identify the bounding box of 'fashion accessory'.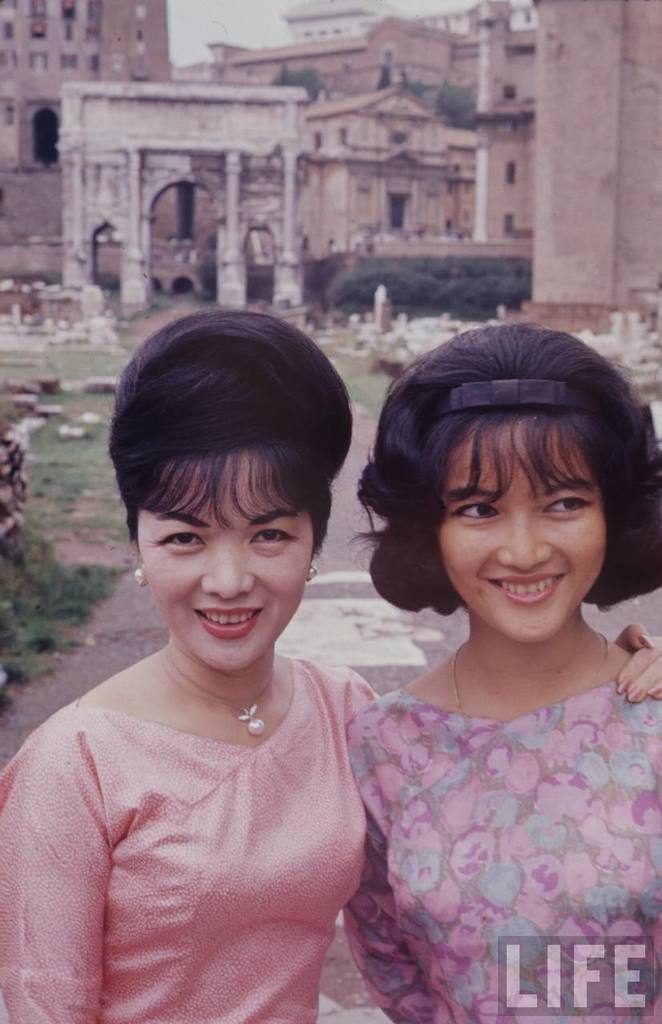
<region>434, 376, 589, 407</region>.
